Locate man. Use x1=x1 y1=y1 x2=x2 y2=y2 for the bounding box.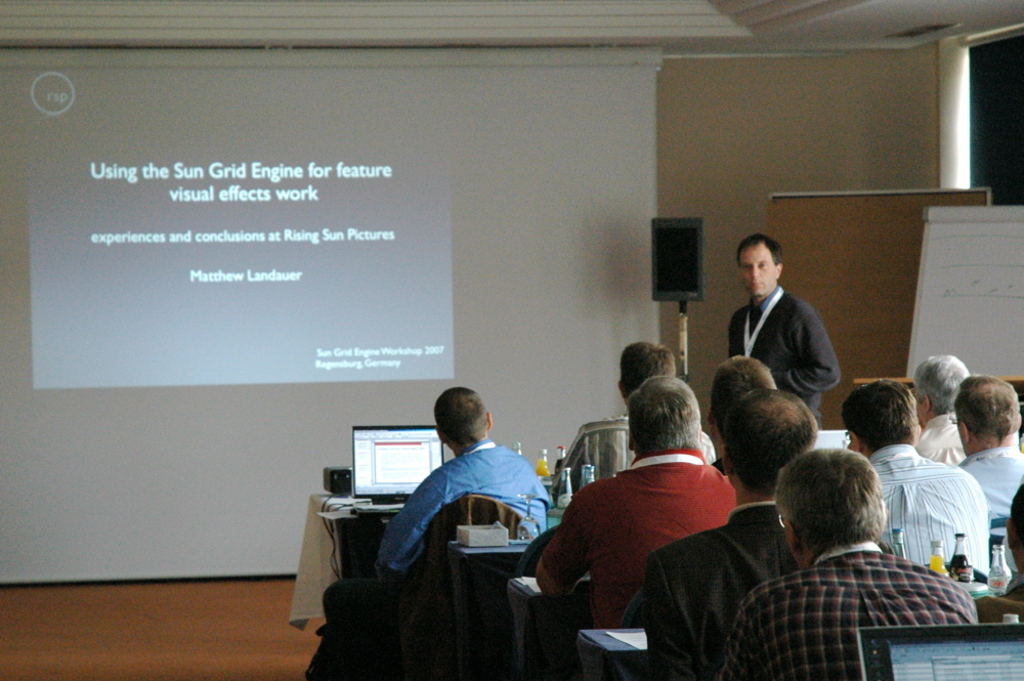
x1=913 y1=355 x2=975 y2=463.
